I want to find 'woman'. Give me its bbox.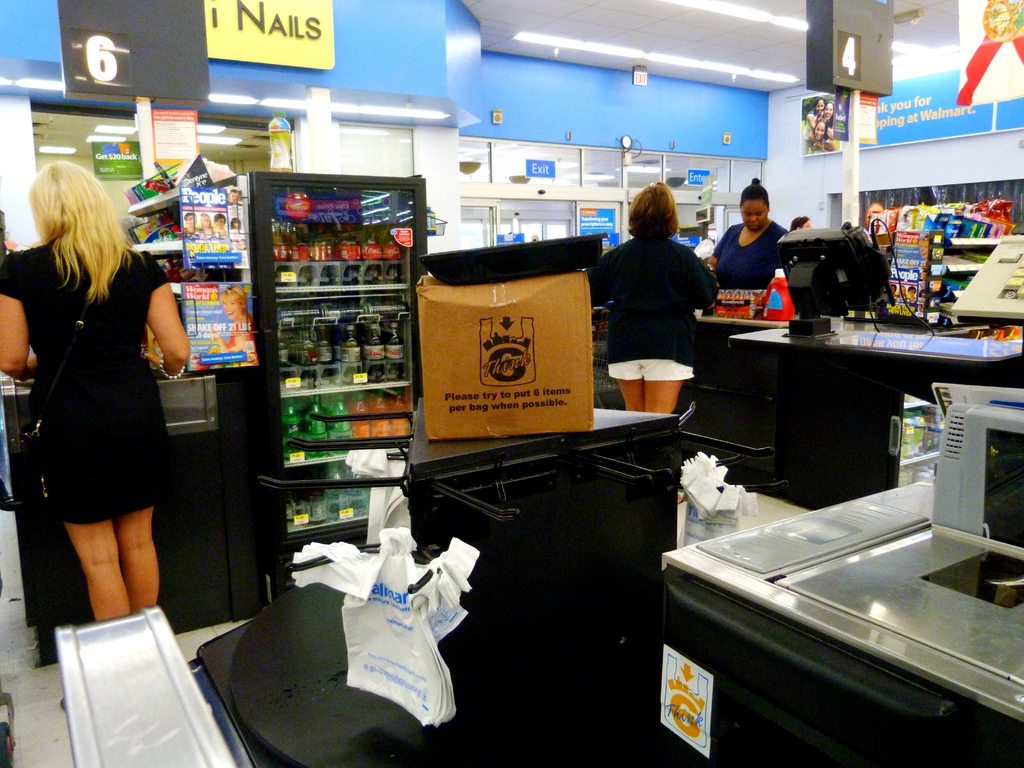
[x1=789, y1=216, x2=815, y2=233].
